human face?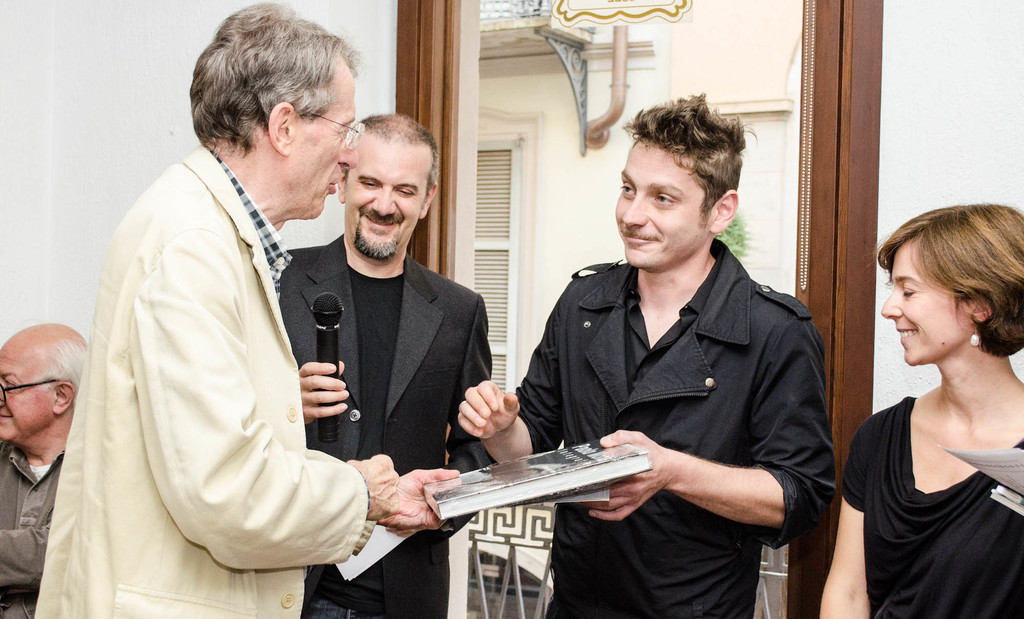
[614,138,708,270]
